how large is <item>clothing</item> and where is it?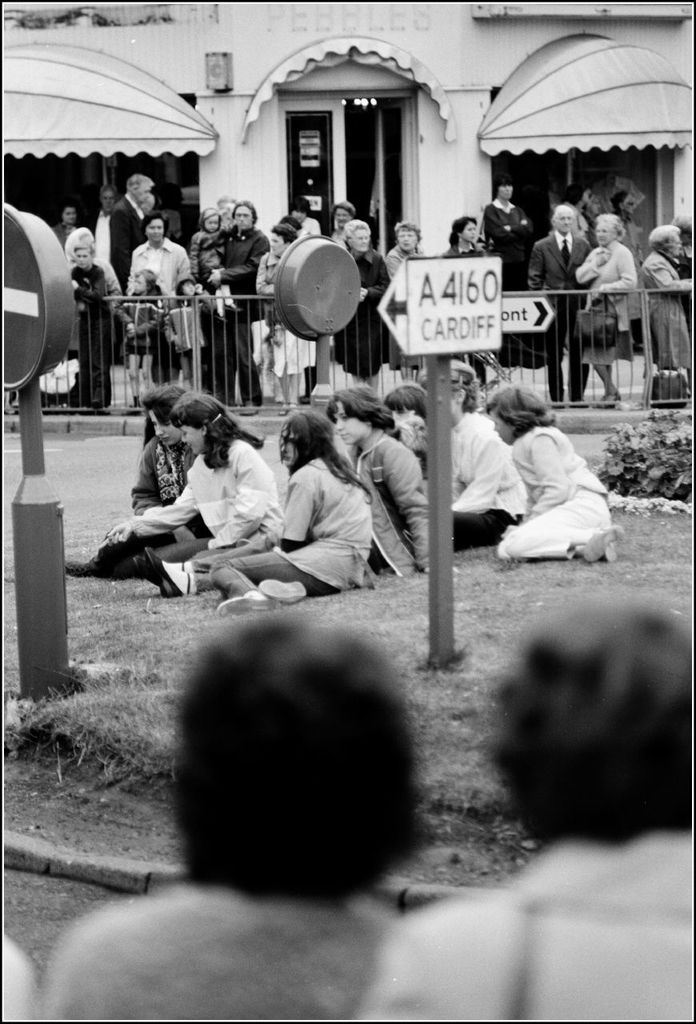
Bounding box: 86 434 198 582.
